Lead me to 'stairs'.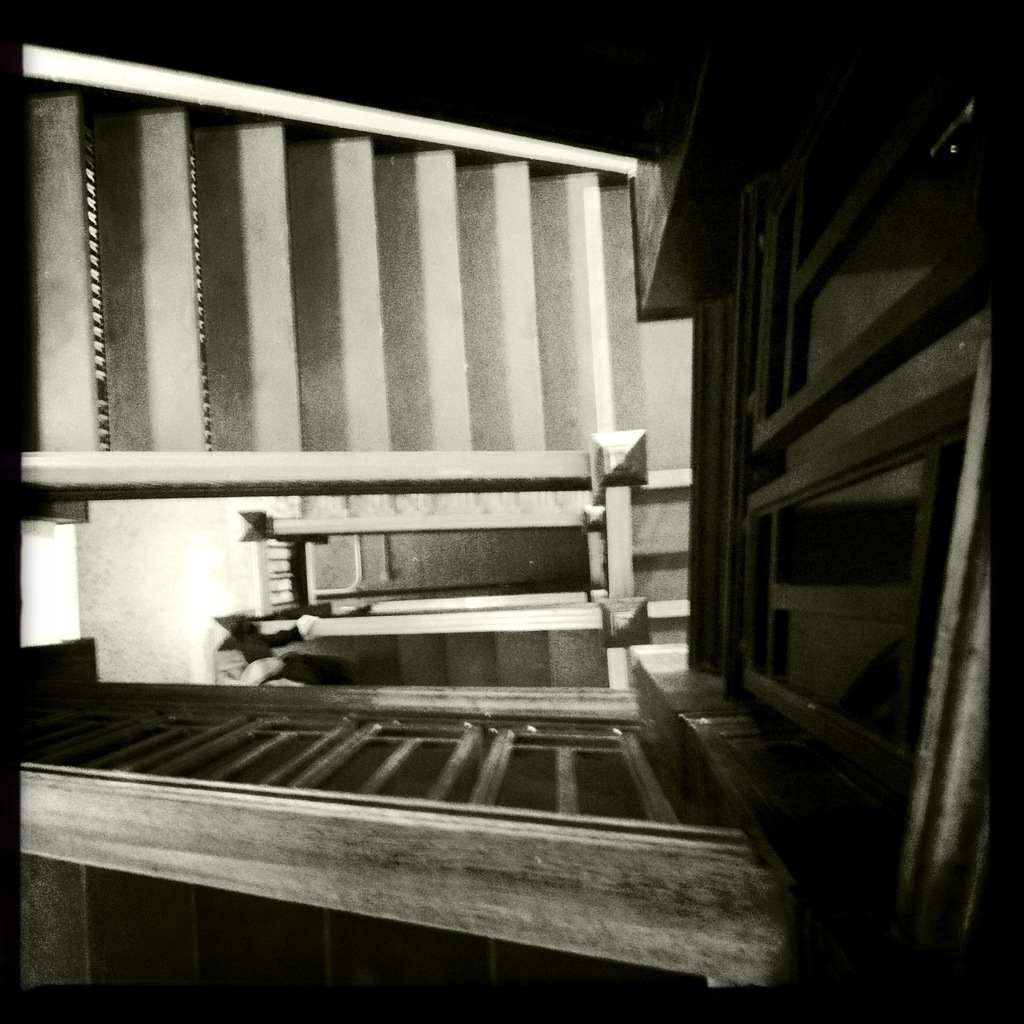
Lead to 623:470:700:636.
